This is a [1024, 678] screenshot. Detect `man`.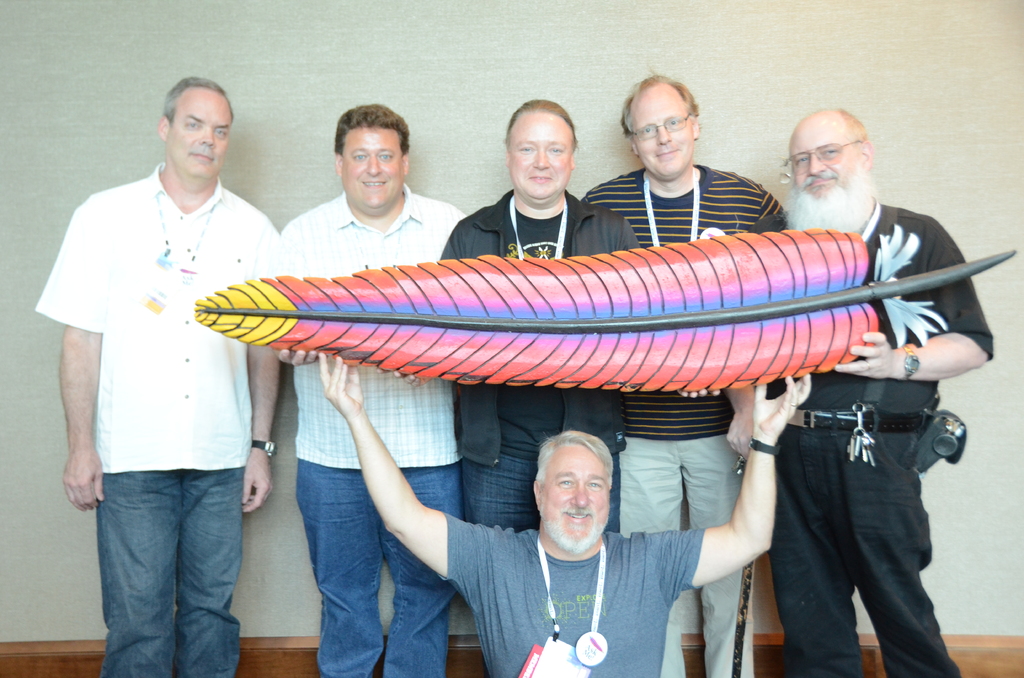
726, 106, 993, 677.
